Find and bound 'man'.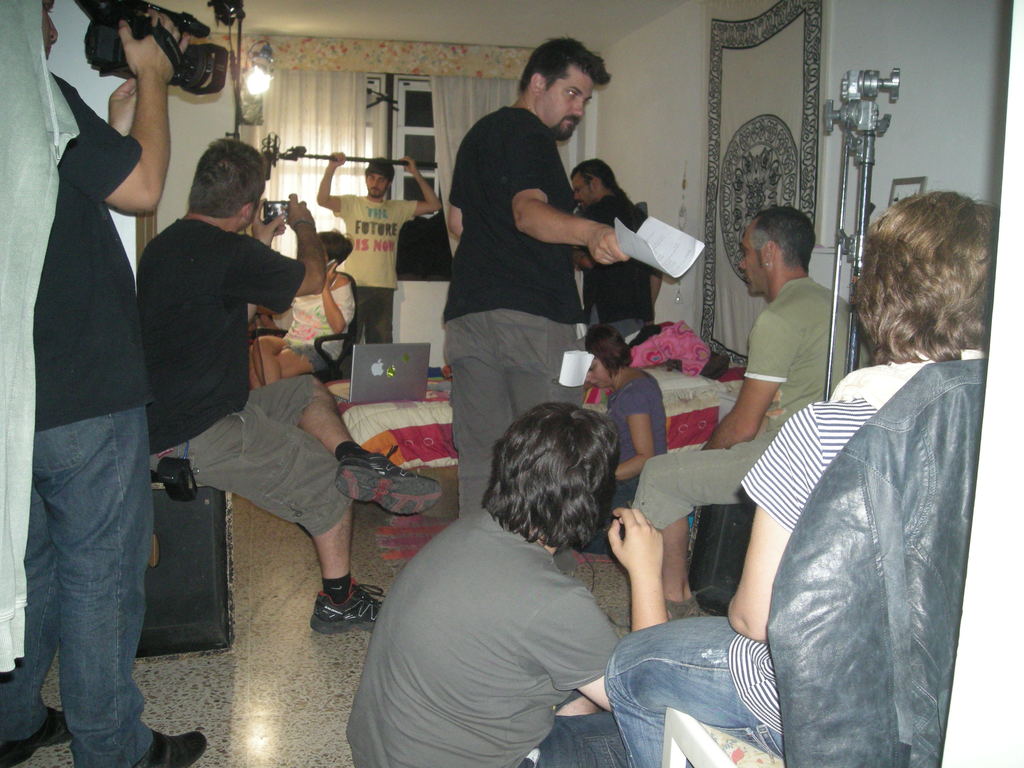
Bound: bbox=(444, 36, 632, 518).
